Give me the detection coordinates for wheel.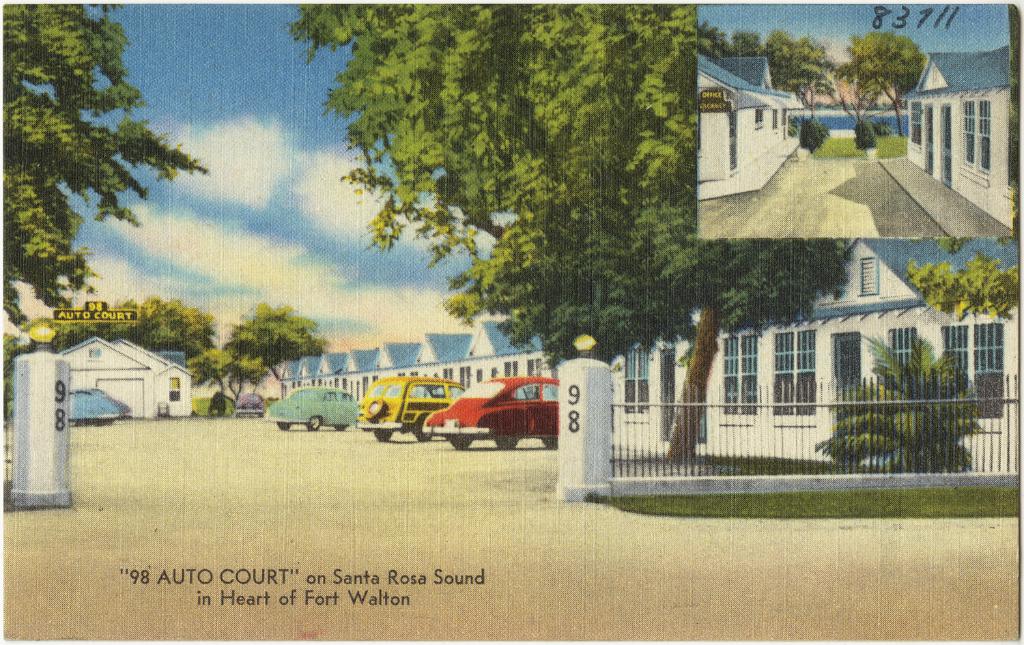
crop(334, 424, 347, 430).
